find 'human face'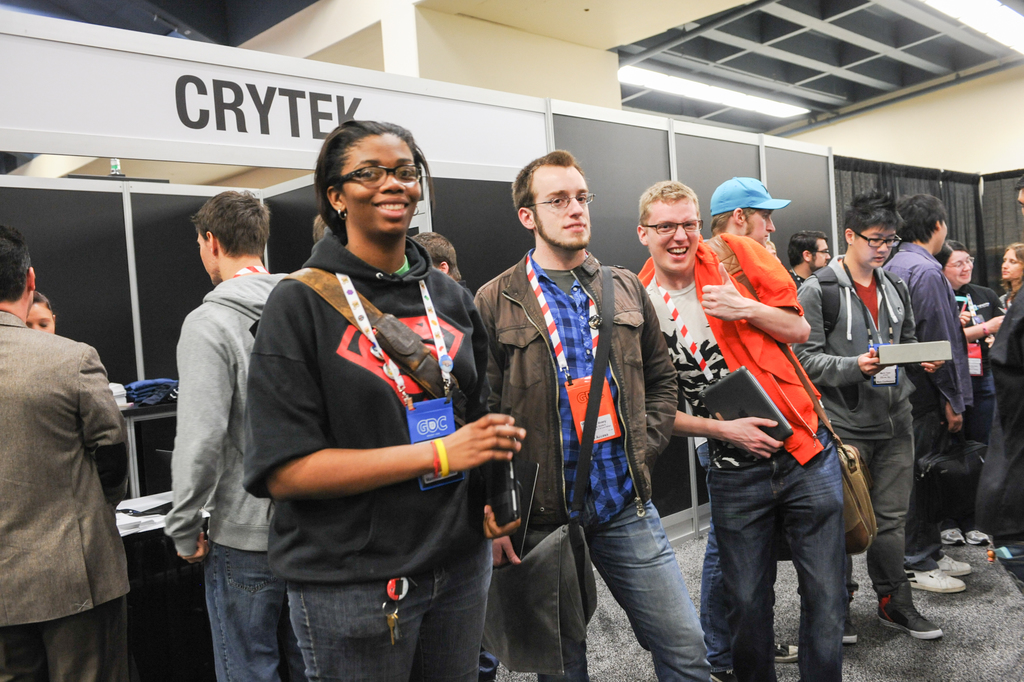
rect(807, 240, 832, 272)
